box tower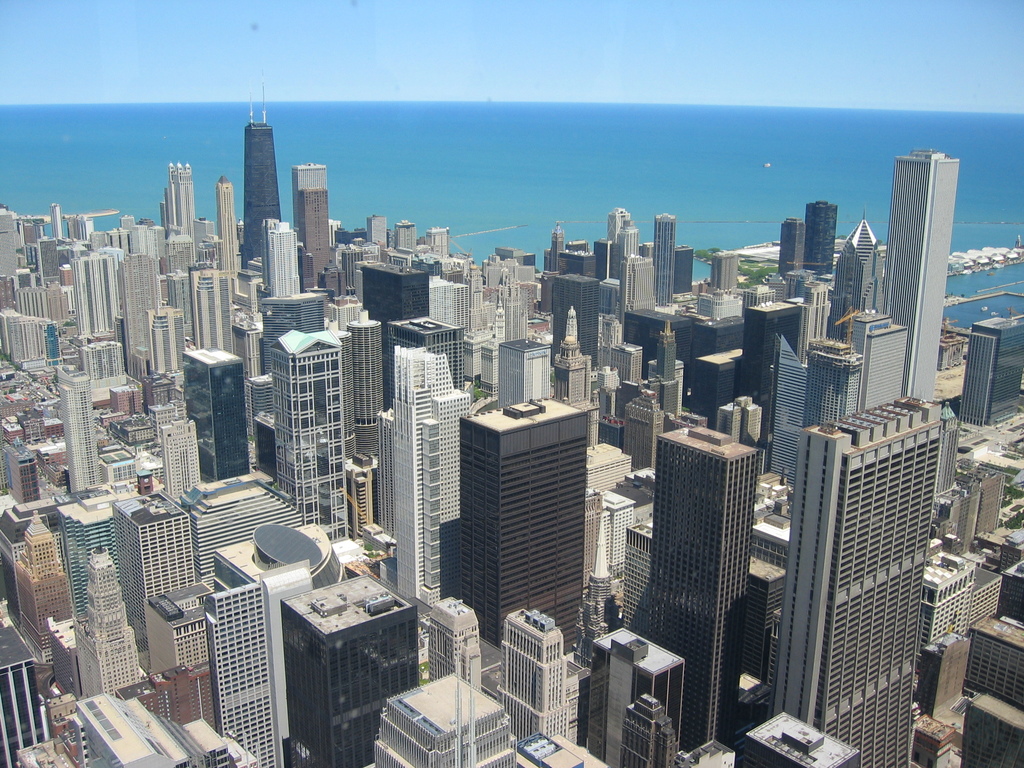
rect(288, 156, 328, 237)
